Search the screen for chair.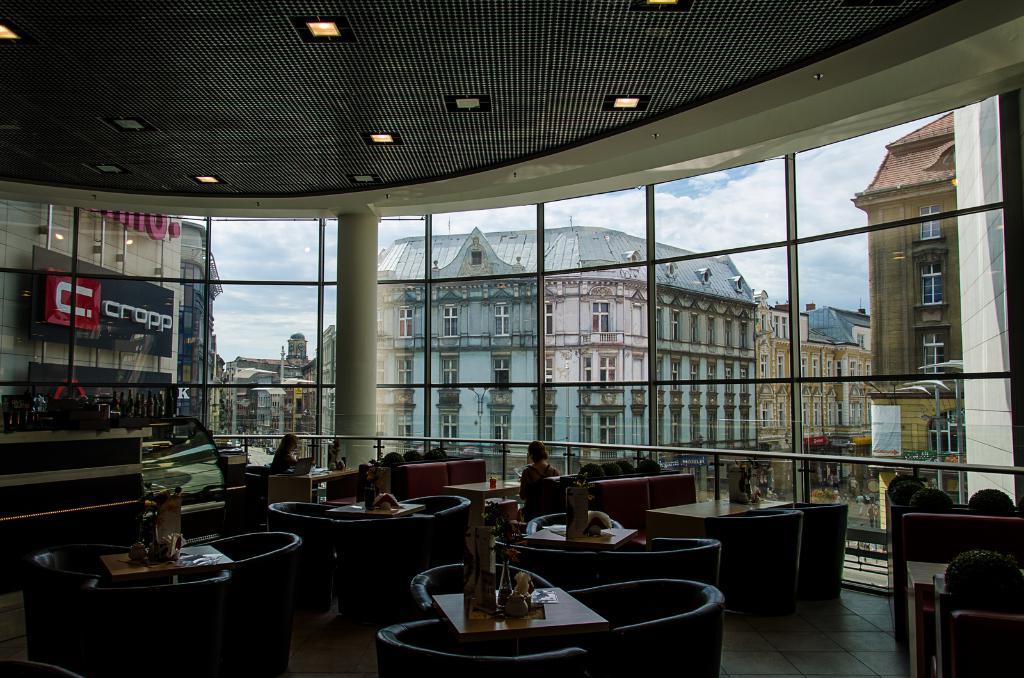
Found at [942, 611, 1023, 677].
